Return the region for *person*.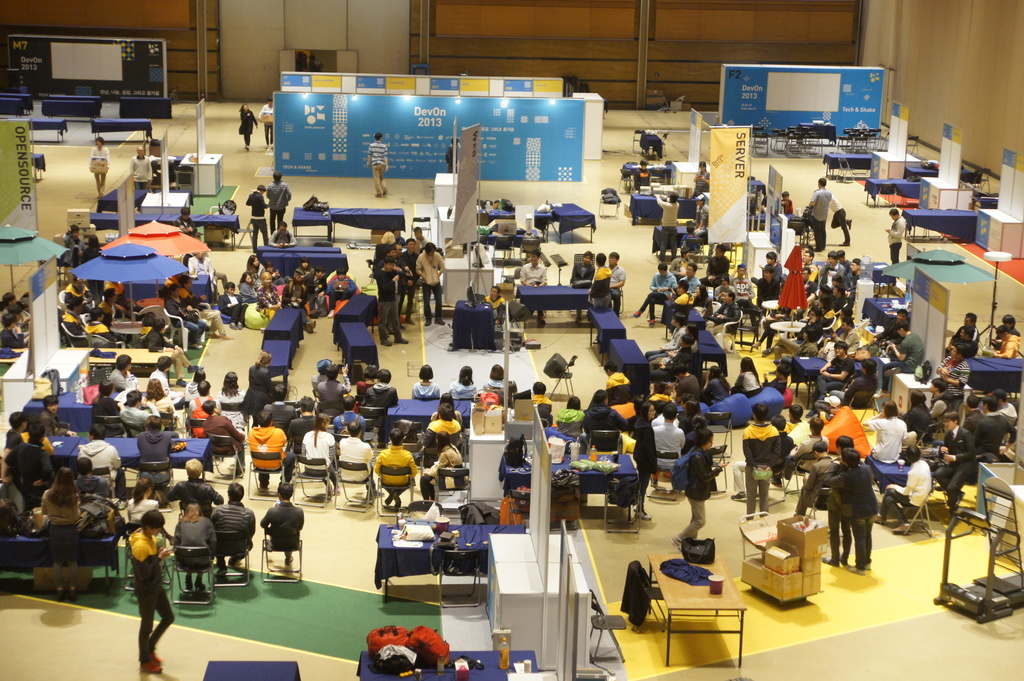
bbox=(118, 478, 162, 526).
